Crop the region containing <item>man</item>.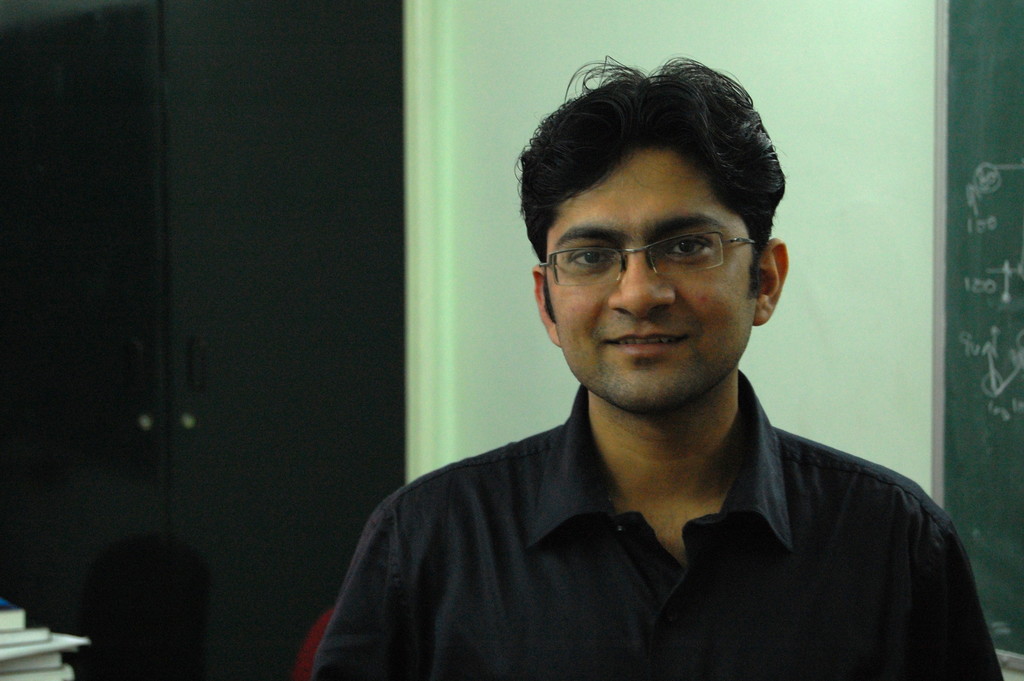
Crop region: [62, 534, 214, 680].
